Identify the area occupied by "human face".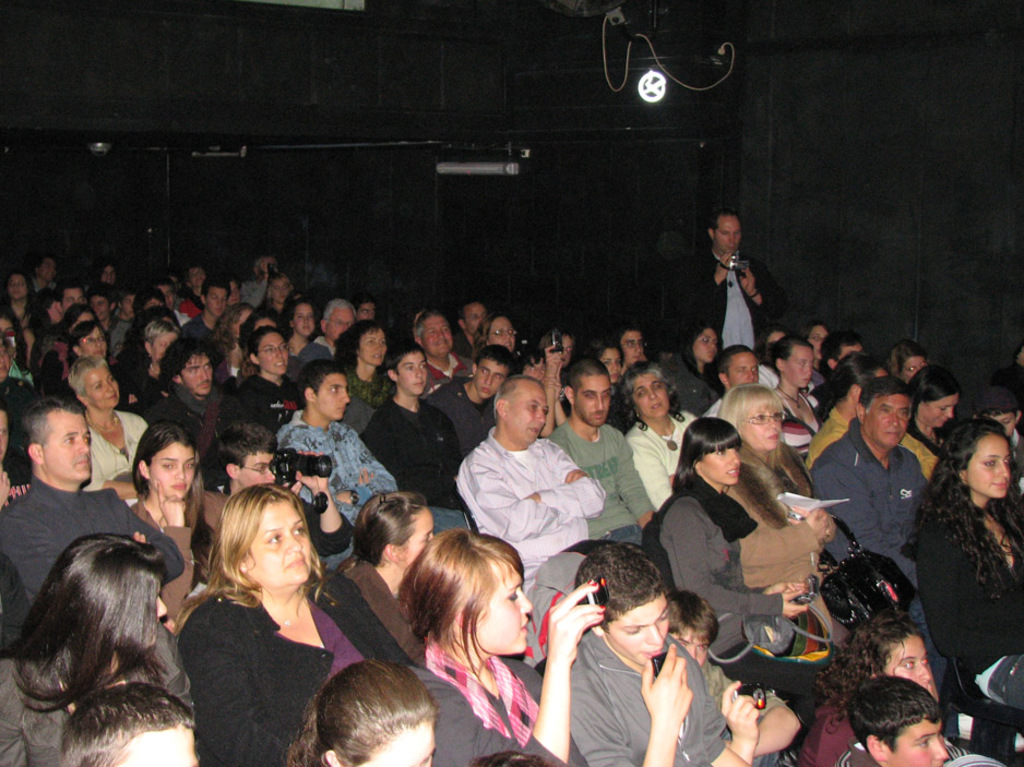
Area: detection(676, 631, 711, 670).
